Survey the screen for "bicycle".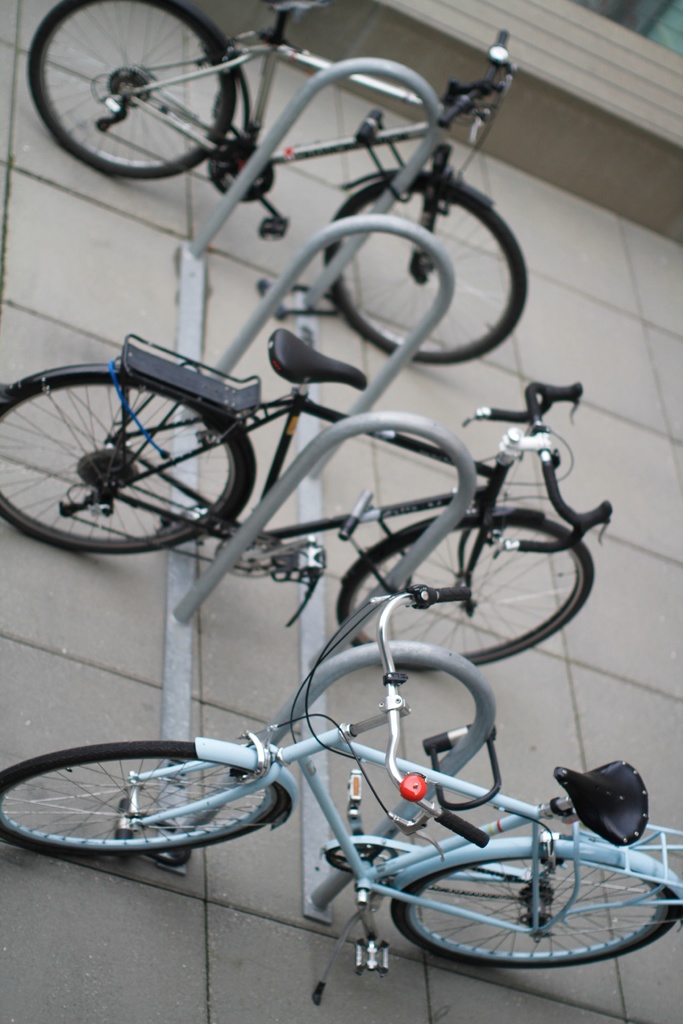
Survey found: BBox(0, 324, 617, 676).
